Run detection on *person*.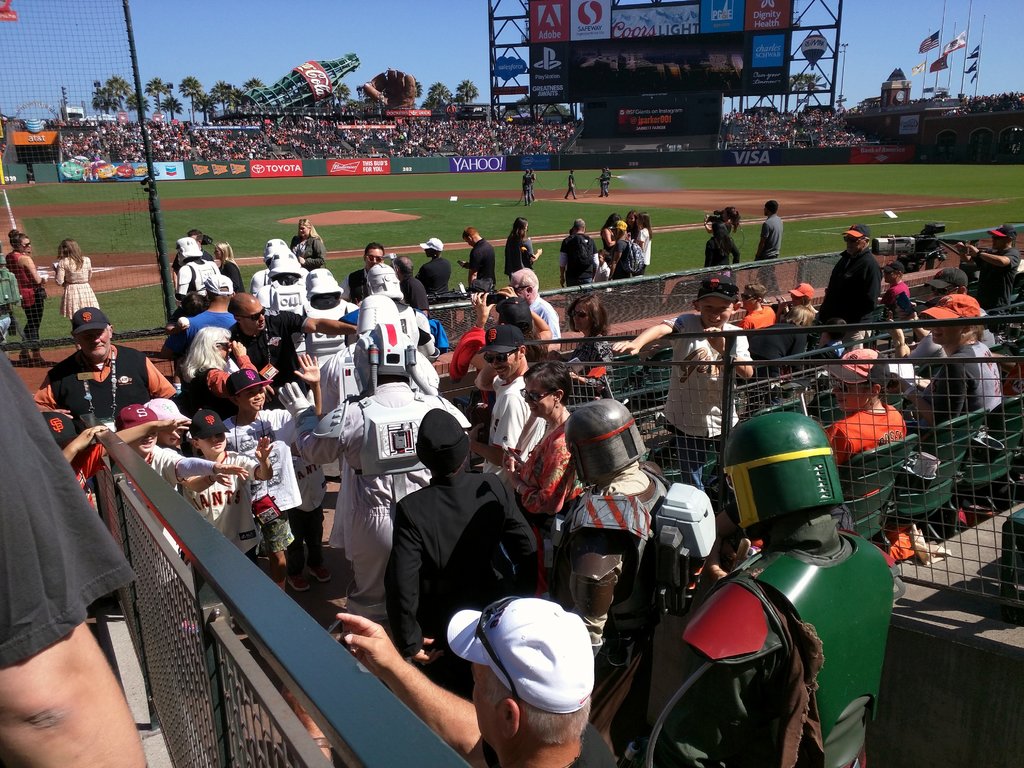
Result: 833,221,897,335.
